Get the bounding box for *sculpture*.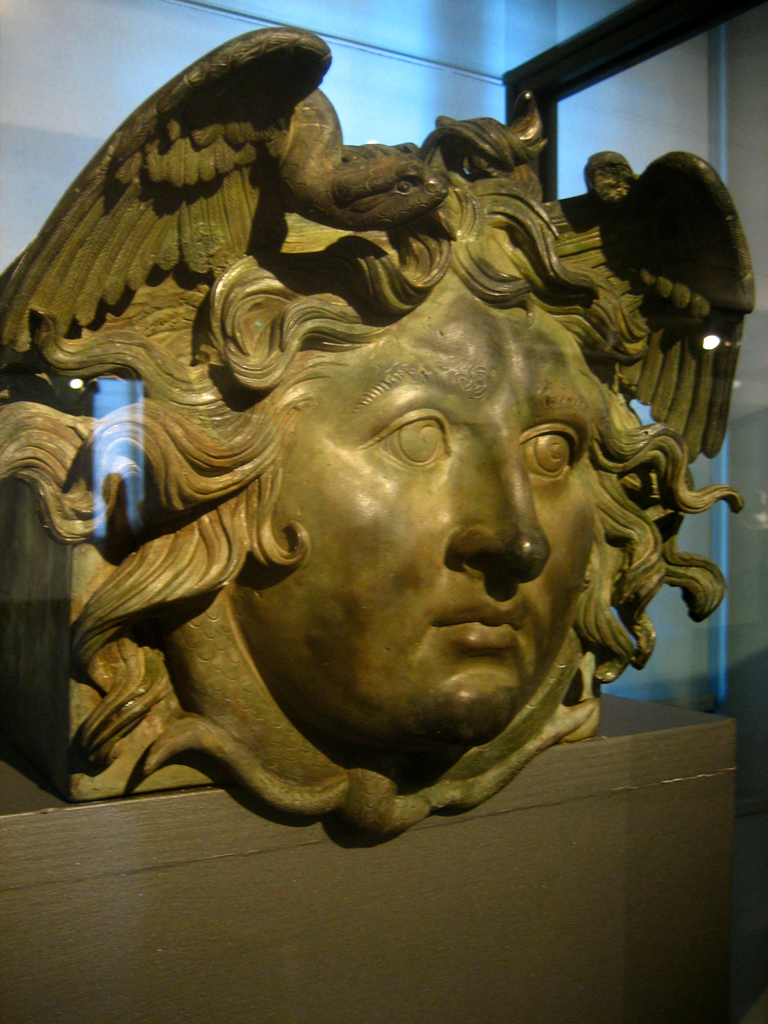
{"left": 26, "top": 35, "right": 741, "bottom": 895}.
